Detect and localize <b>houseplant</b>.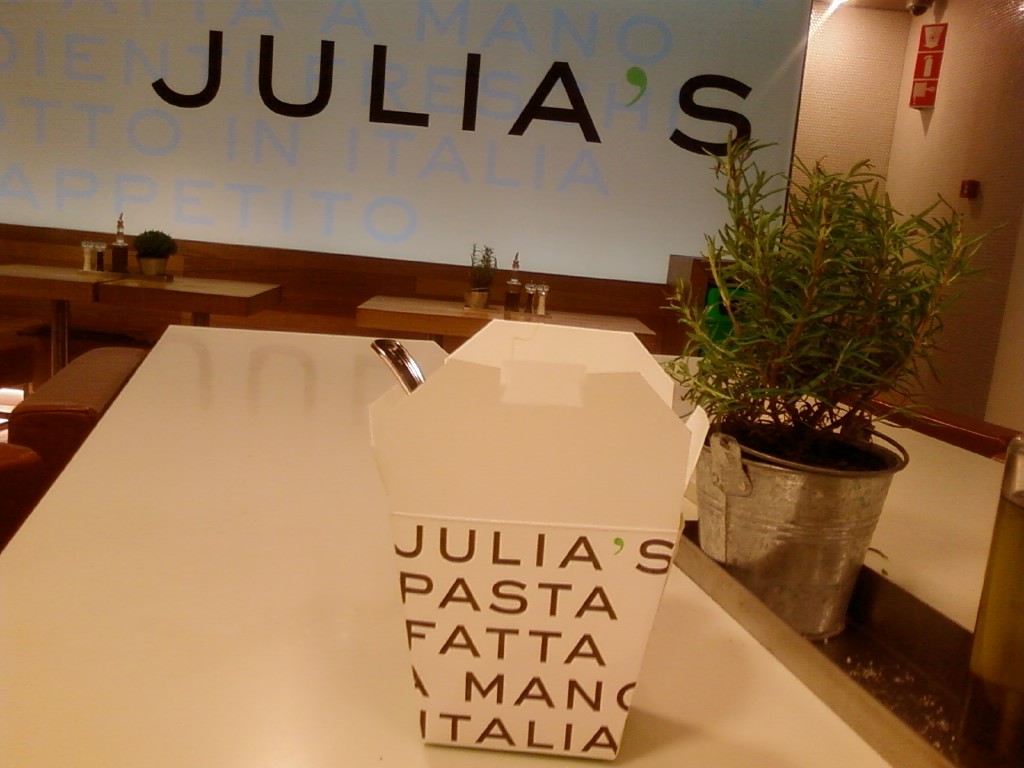
Localized at x1=664, y1=121, x2=996, y2=633.
